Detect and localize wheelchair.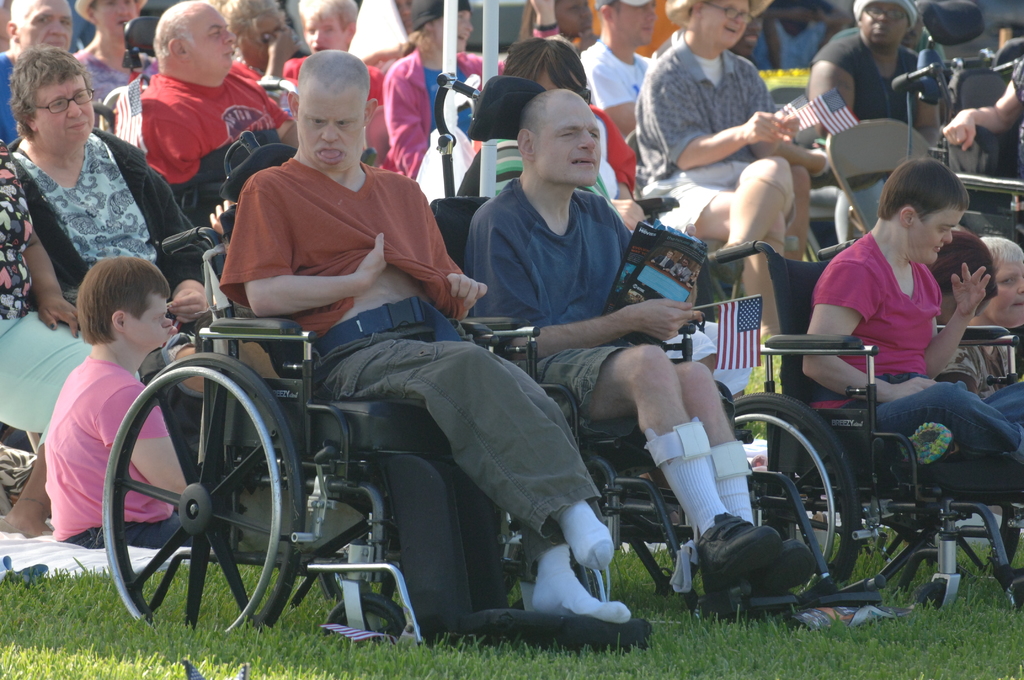
Localized at crop(435, 190, 856, 611).
